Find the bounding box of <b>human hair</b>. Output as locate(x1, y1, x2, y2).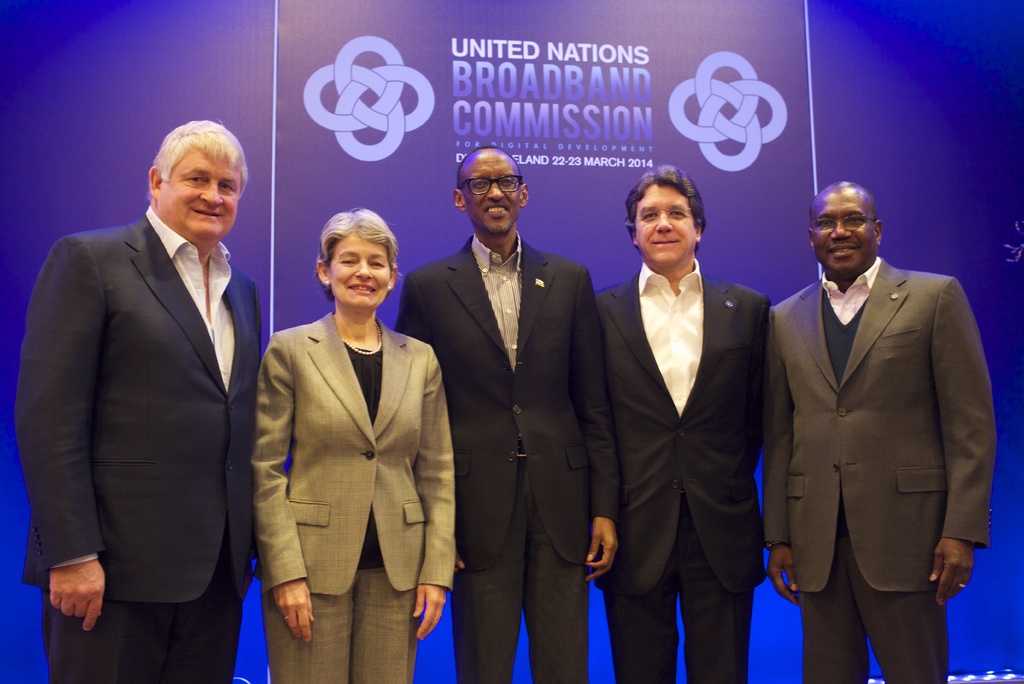
locate(143, 115, 238, 216).
